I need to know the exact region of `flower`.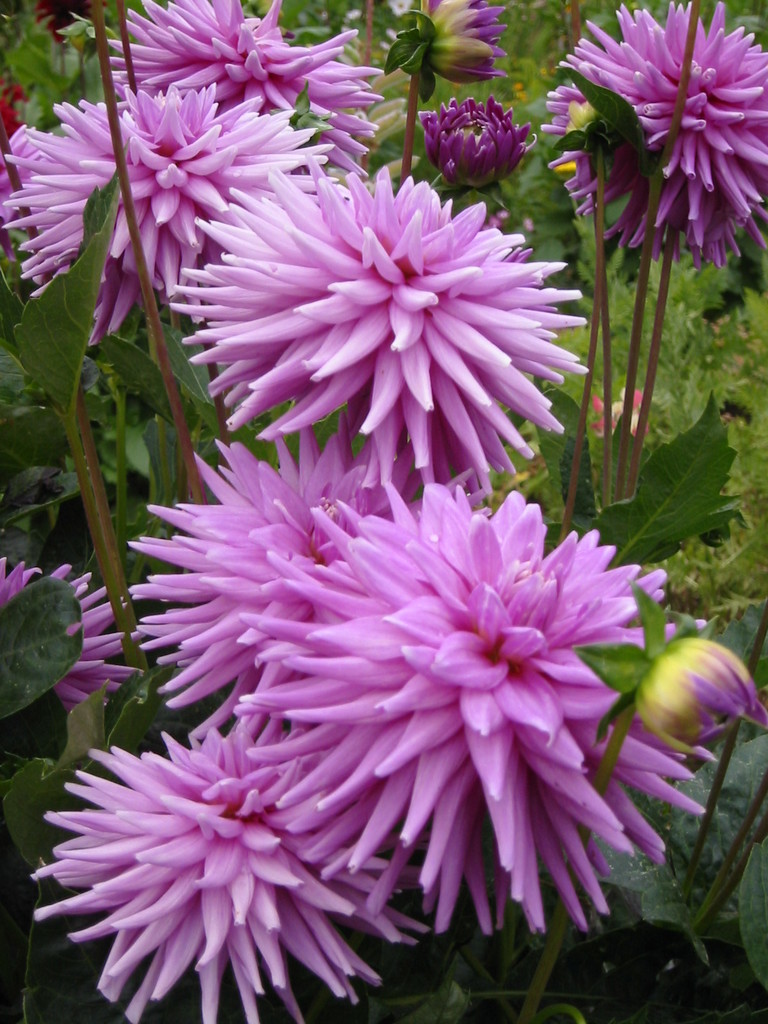
Region: l=160, t=160, r=583, b=510.
